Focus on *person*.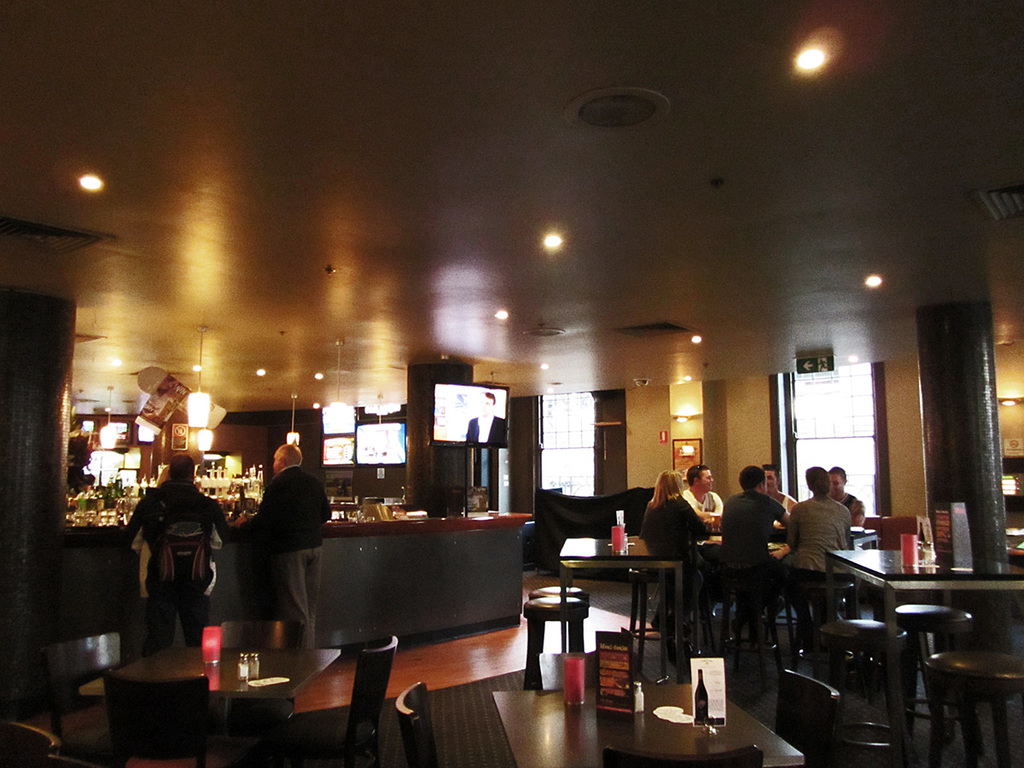
Focused at box(132, 450, 216, 639).
